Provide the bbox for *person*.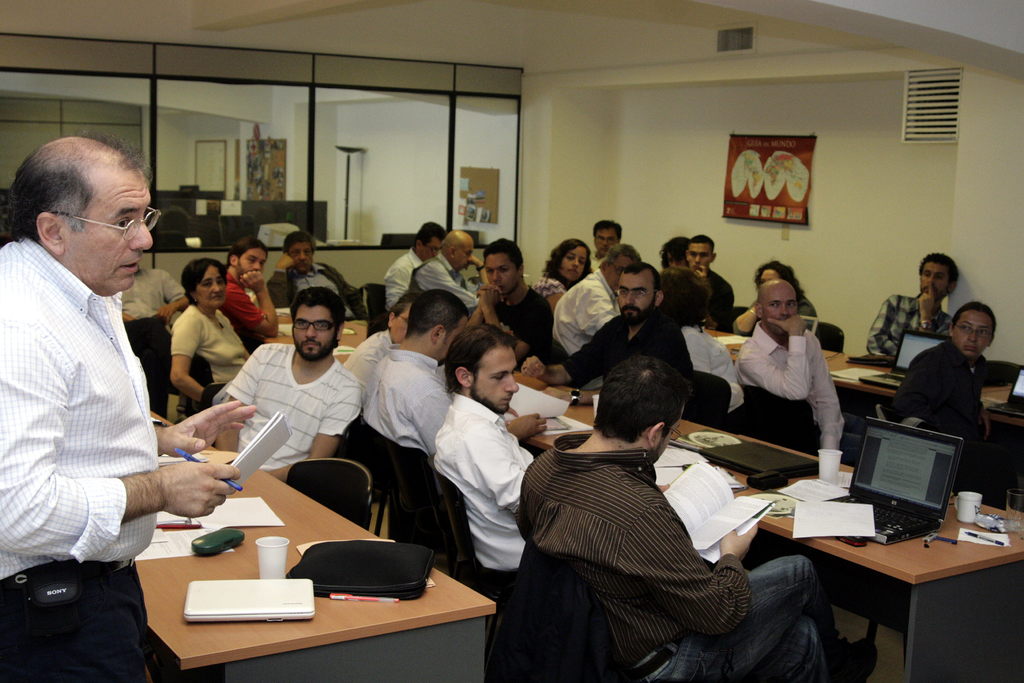
{"left": 0, "top": 124, "right": 254, "bottom": 682}.
